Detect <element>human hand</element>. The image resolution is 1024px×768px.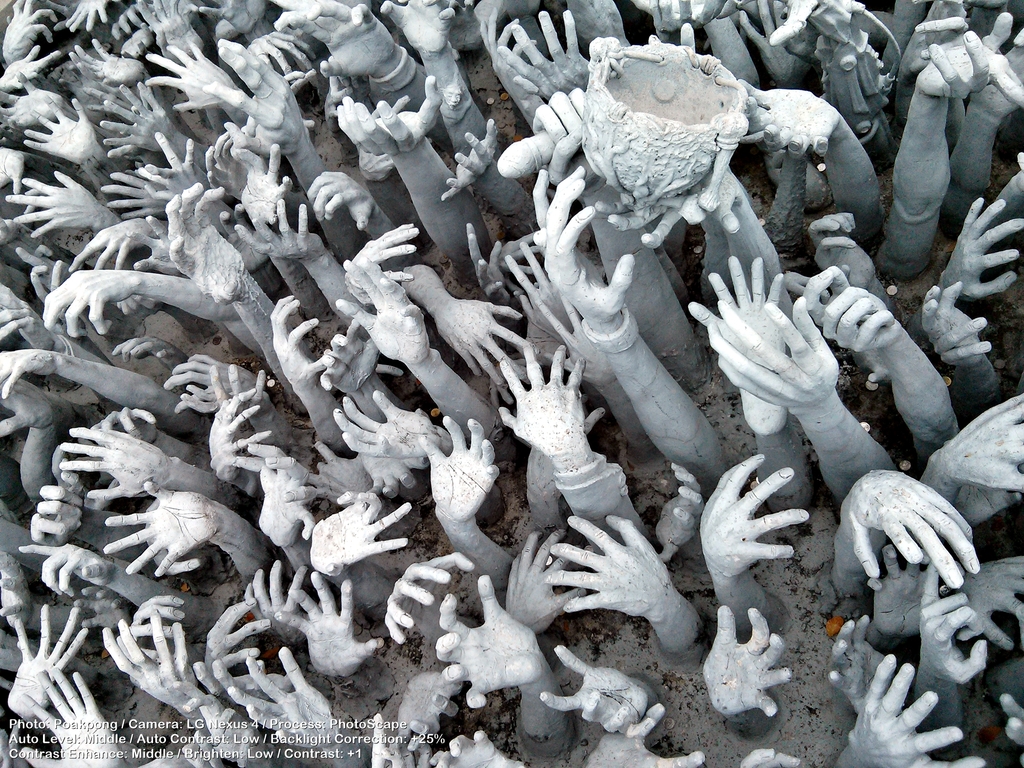
left=494, top=3, right=597, bottom=102.
